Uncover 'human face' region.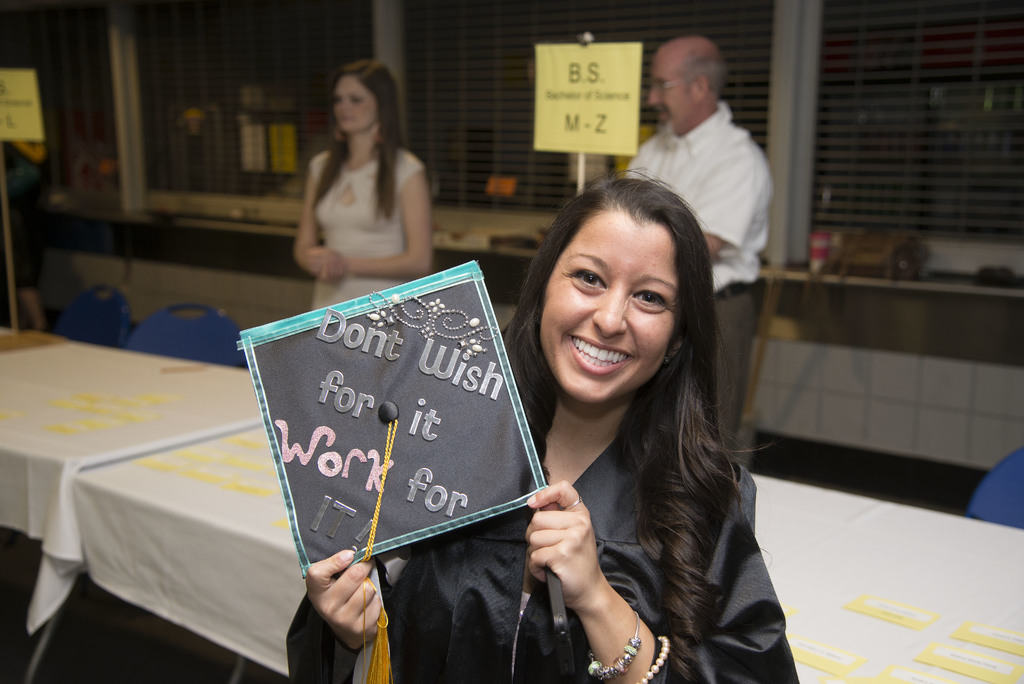
Uncovered: detection(332, 75, 376, 131).
